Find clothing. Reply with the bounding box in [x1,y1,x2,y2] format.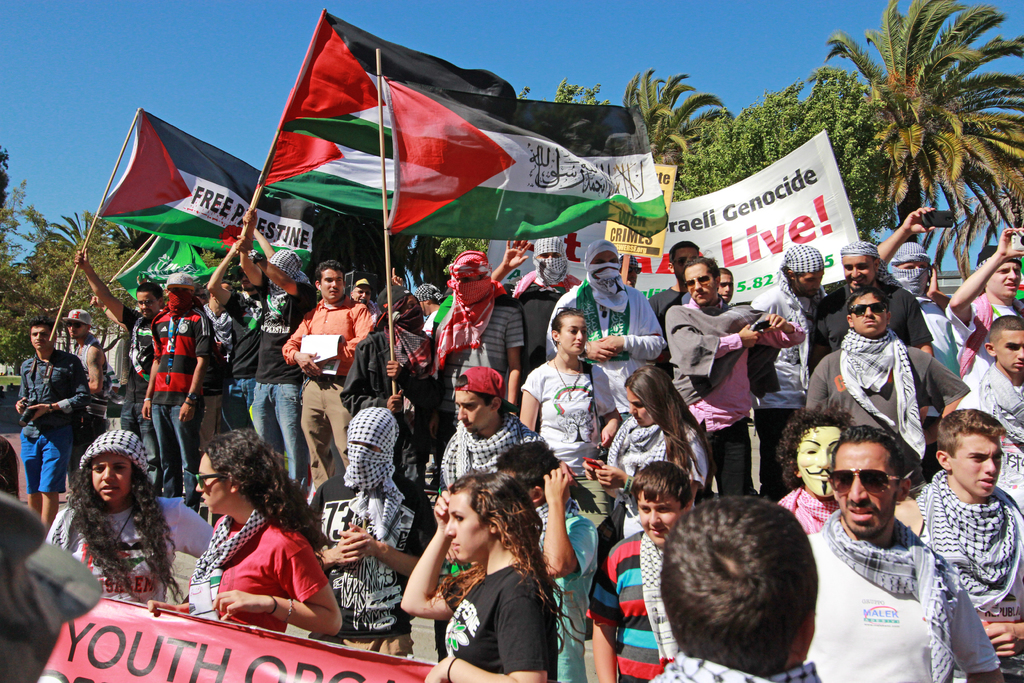
[116,302,166,483].
